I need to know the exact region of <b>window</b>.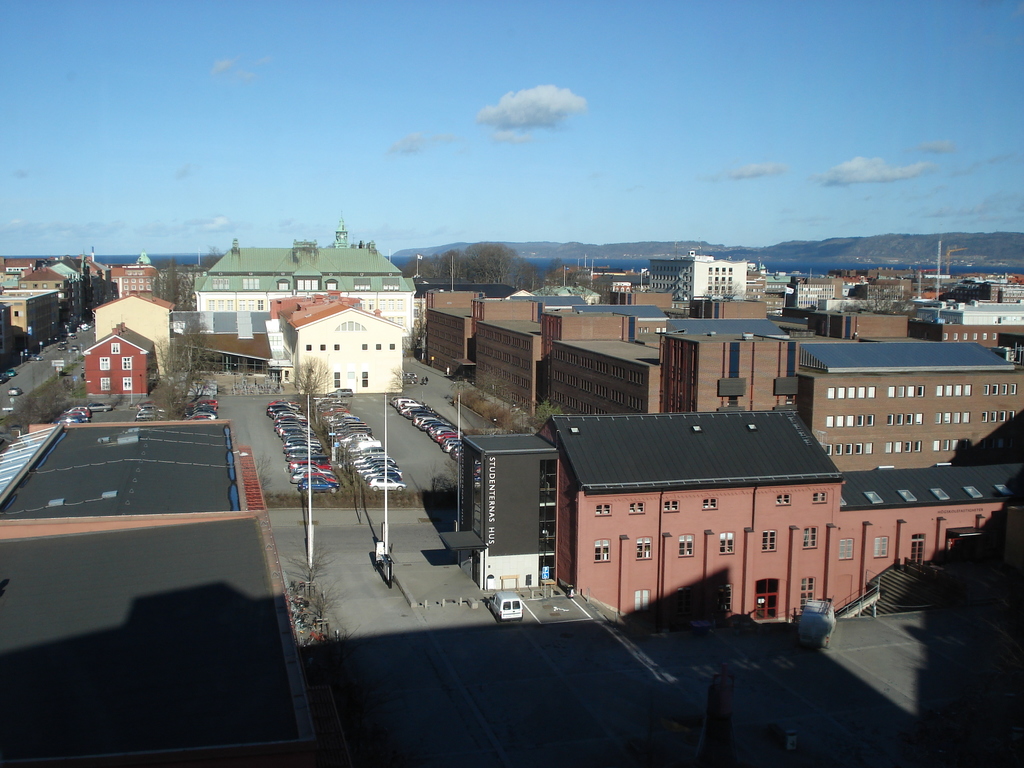
Region: bbox=[993, 385, 998, 393].
